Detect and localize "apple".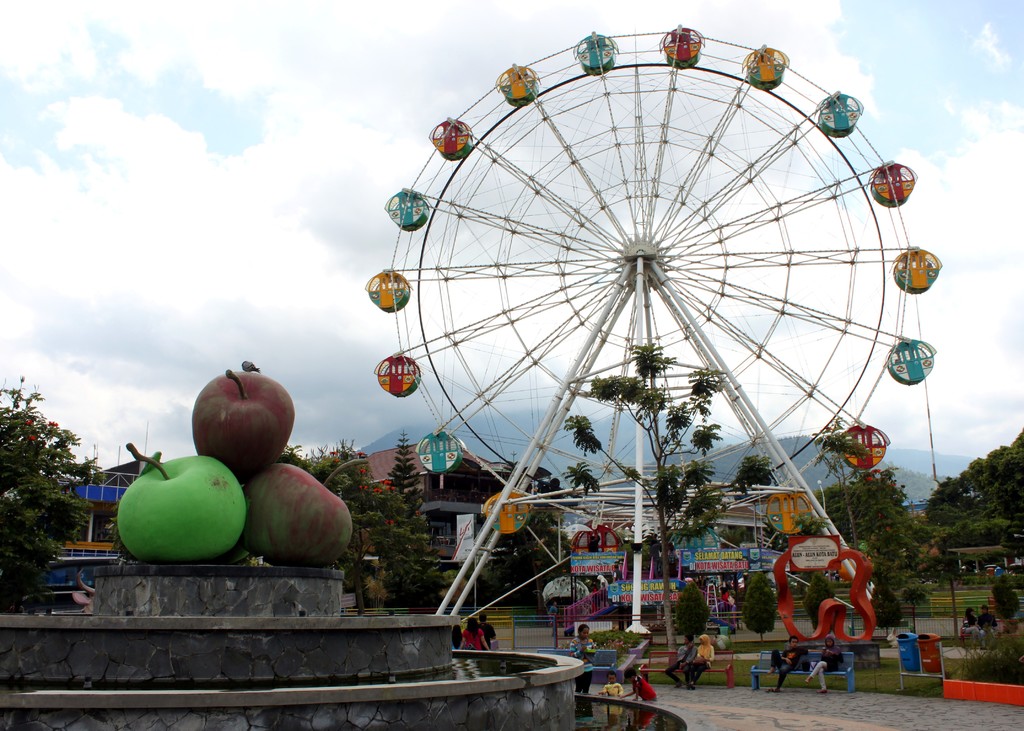
Localized at <bbox>246, 463, 356, 571</bbox>.
